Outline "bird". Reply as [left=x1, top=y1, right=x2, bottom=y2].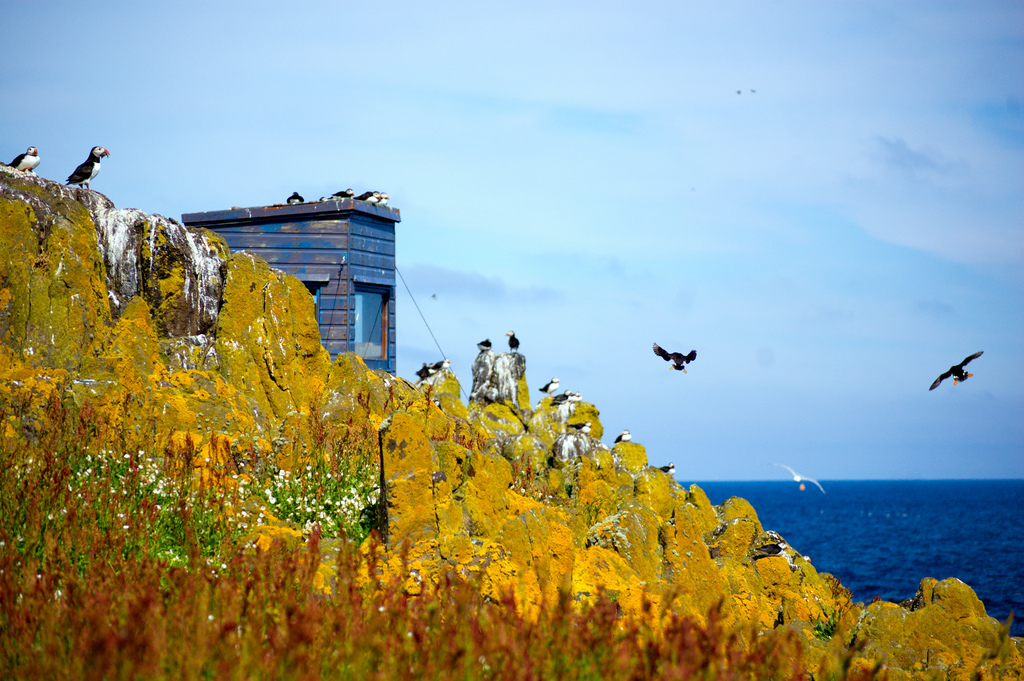
[left=925, top=351, right=984, bottom=391].
